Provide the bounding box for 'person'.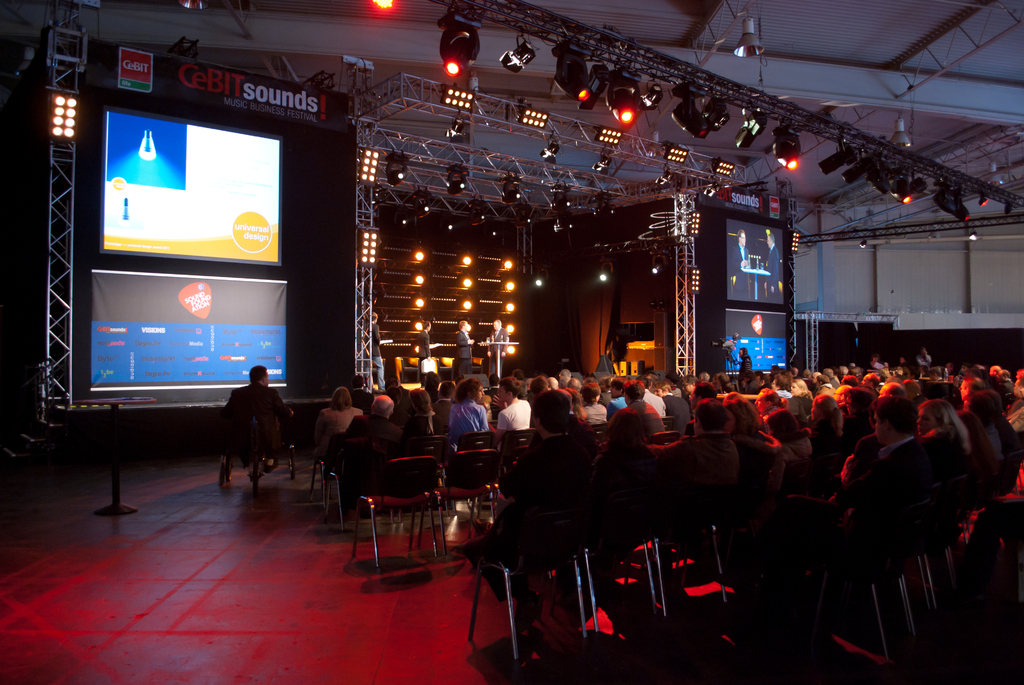
x1=484 y1=319 x2=511 y2=377.
